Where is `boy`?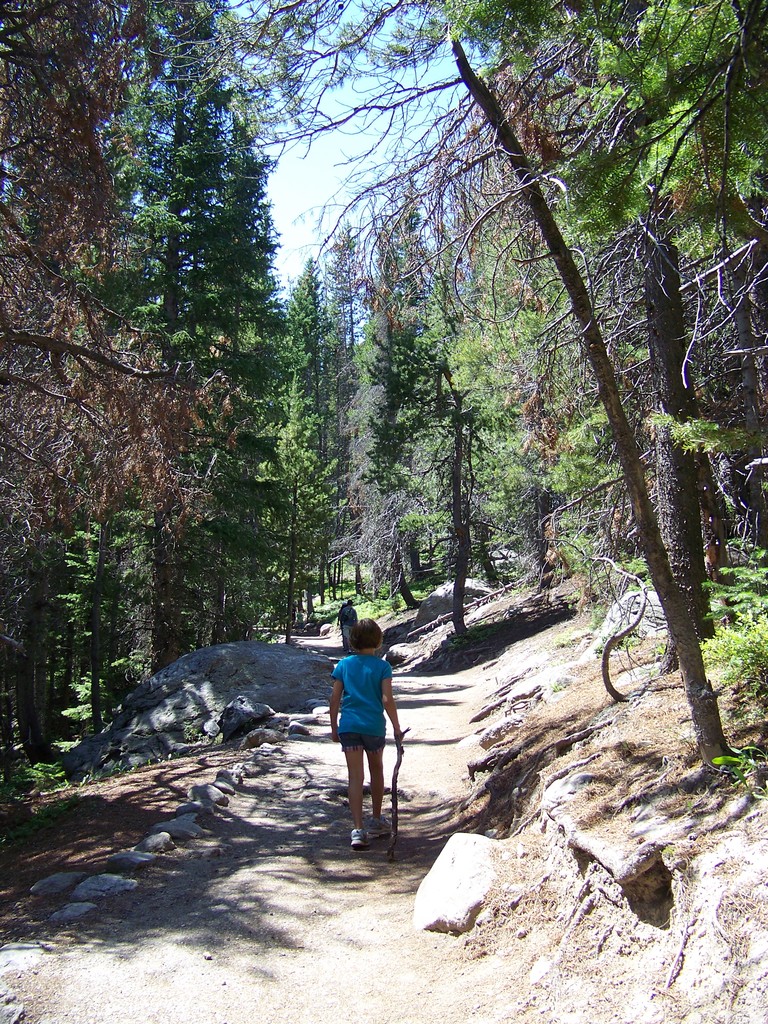
crop(290, 610, 413, 840).
